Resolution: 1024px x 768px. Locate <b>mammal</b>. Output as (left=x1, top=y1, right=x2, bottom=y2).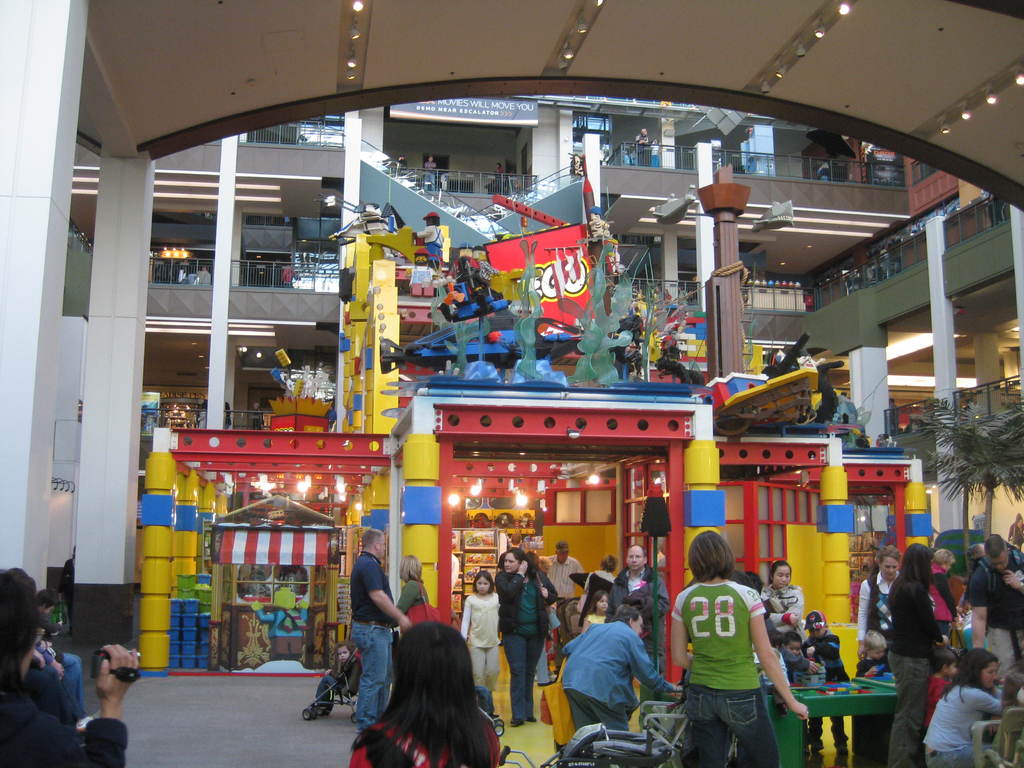
(left=799, top=610, right=847, bottom=756).
